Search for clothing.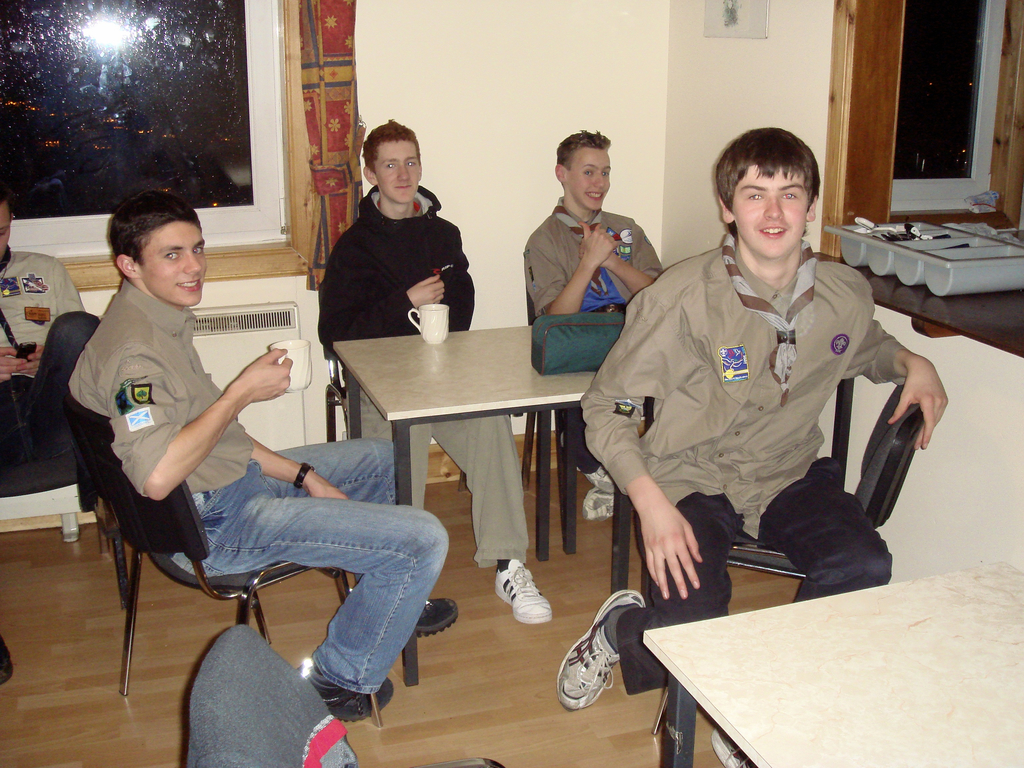
Found at {"x1": 0, "y1": 246, "x2": 92, "y2": 470}.
